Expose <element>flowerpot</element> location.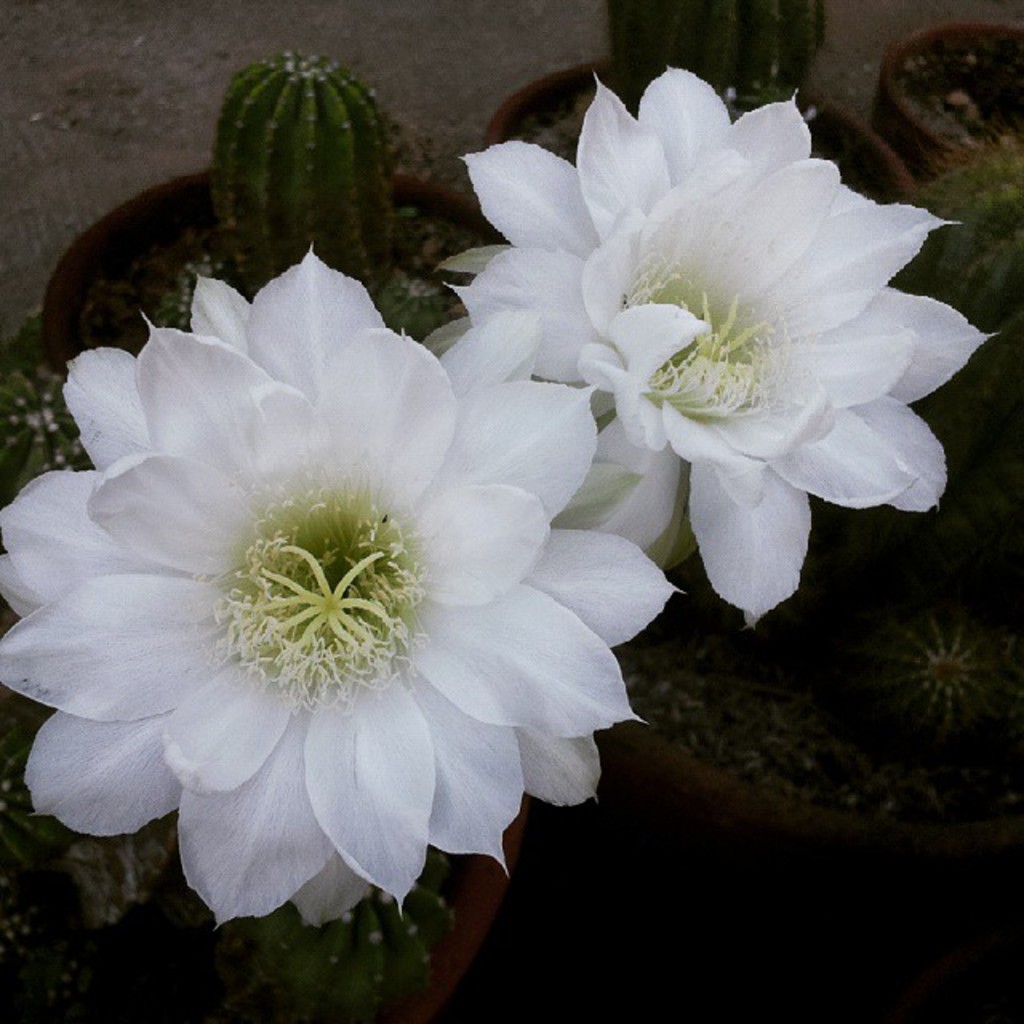
Exposed at box(482, 56, 930, 274).
